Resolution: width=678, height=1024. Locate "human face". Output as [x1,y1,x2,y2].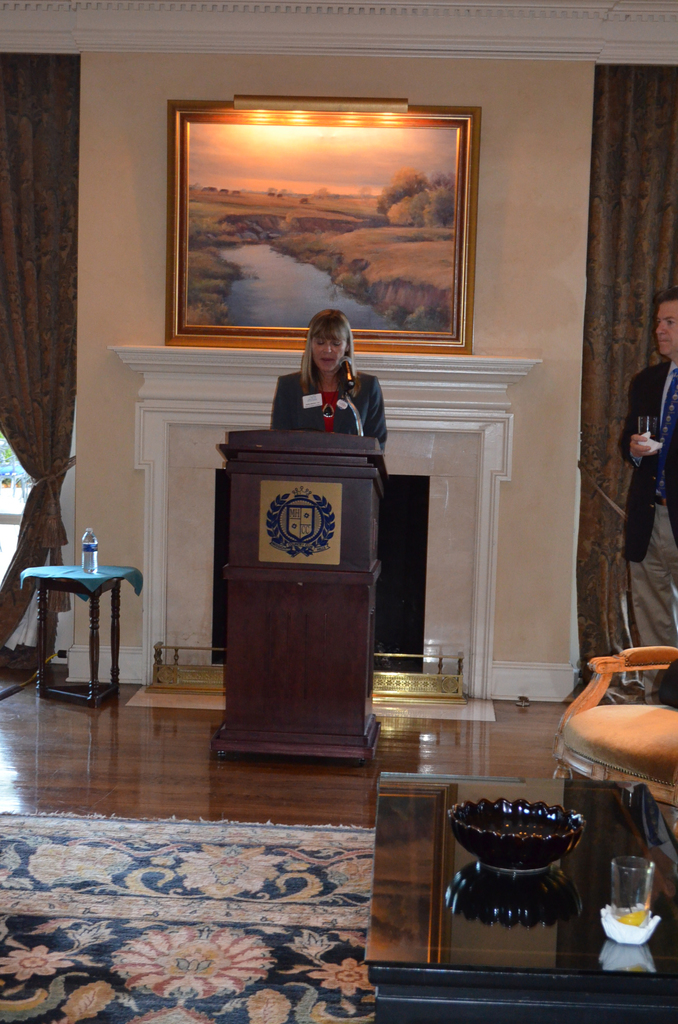
[656,305,677,358].
